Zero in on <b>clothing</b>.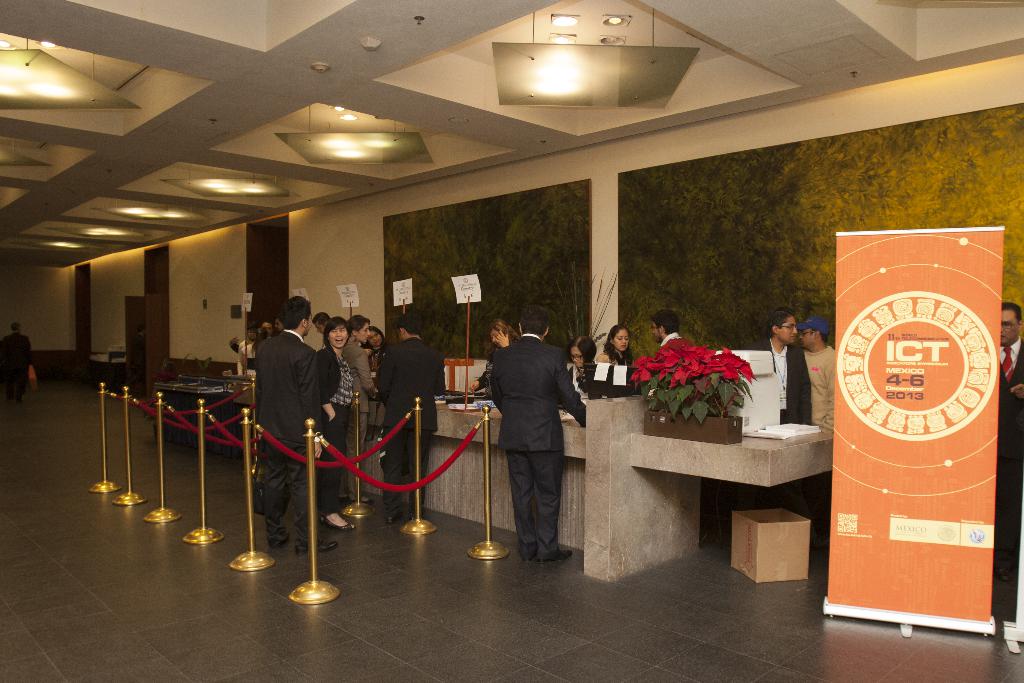
Zeroed in: detection(753, 340, 813, 424).
